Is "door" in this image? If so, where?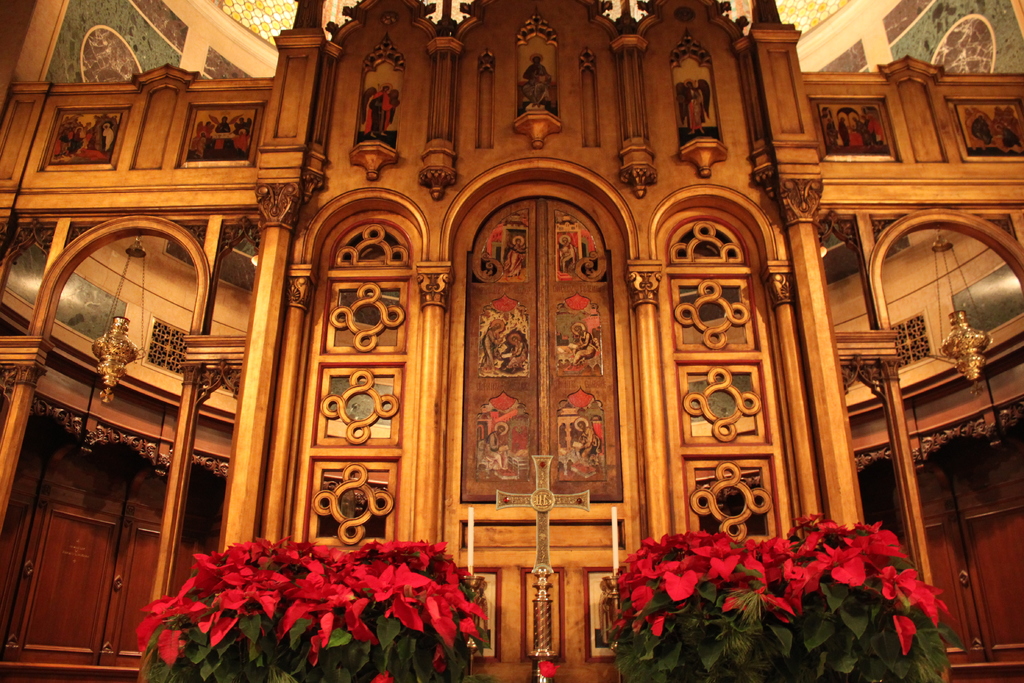
Yes, at l=19, t=437, r=153, b=665.
